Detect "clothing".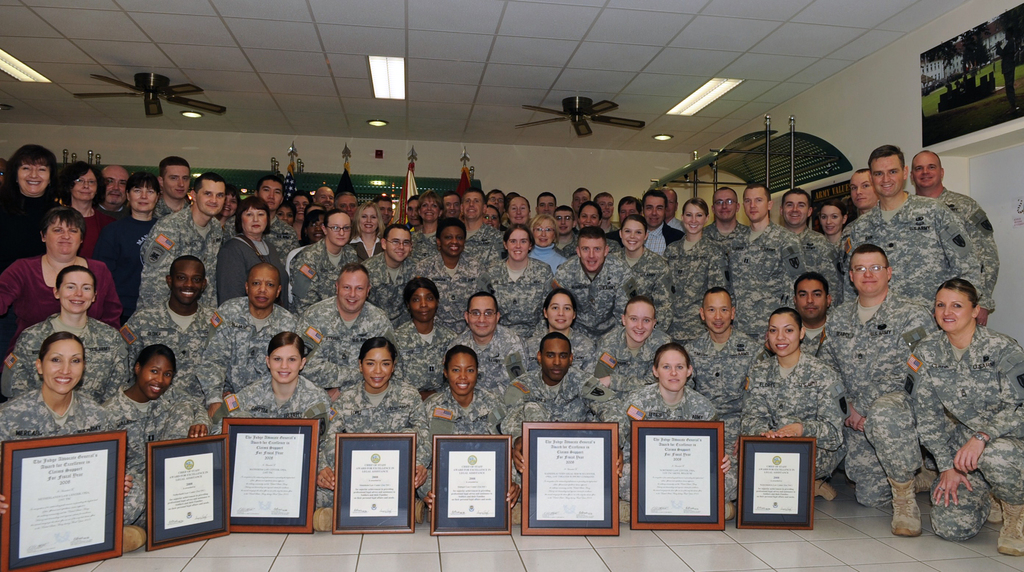
Detected at 316,362,425,480.
